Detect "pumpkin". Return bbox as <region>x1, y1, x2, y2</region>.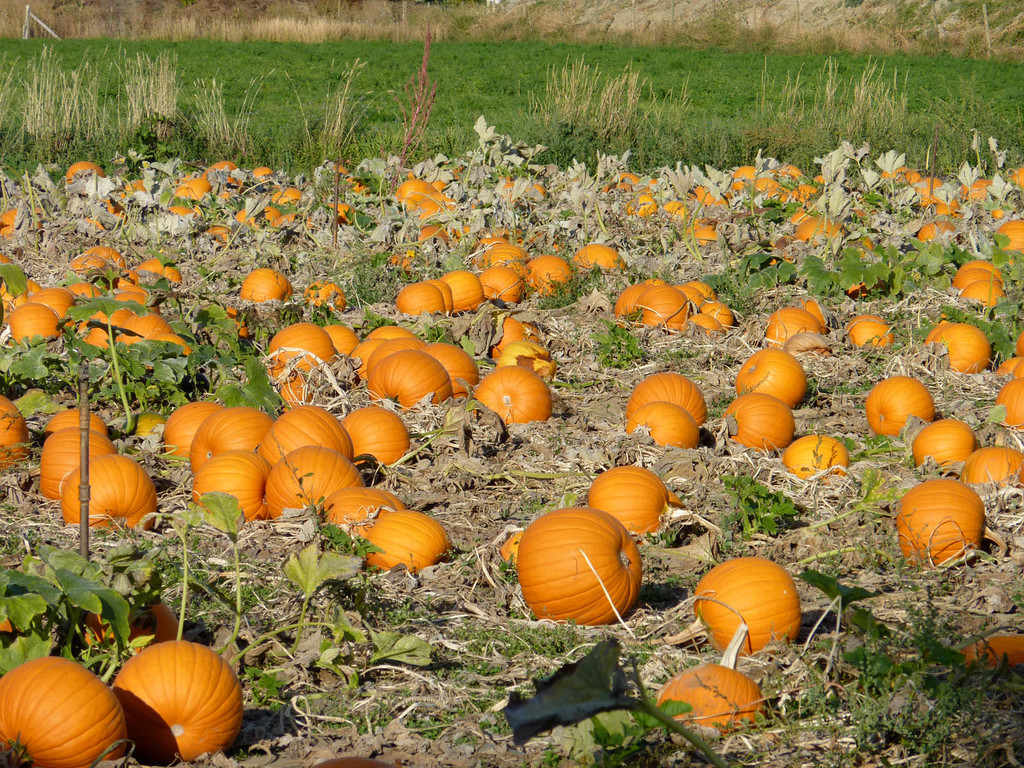
<region>316, 483, 405, 538</region>.
